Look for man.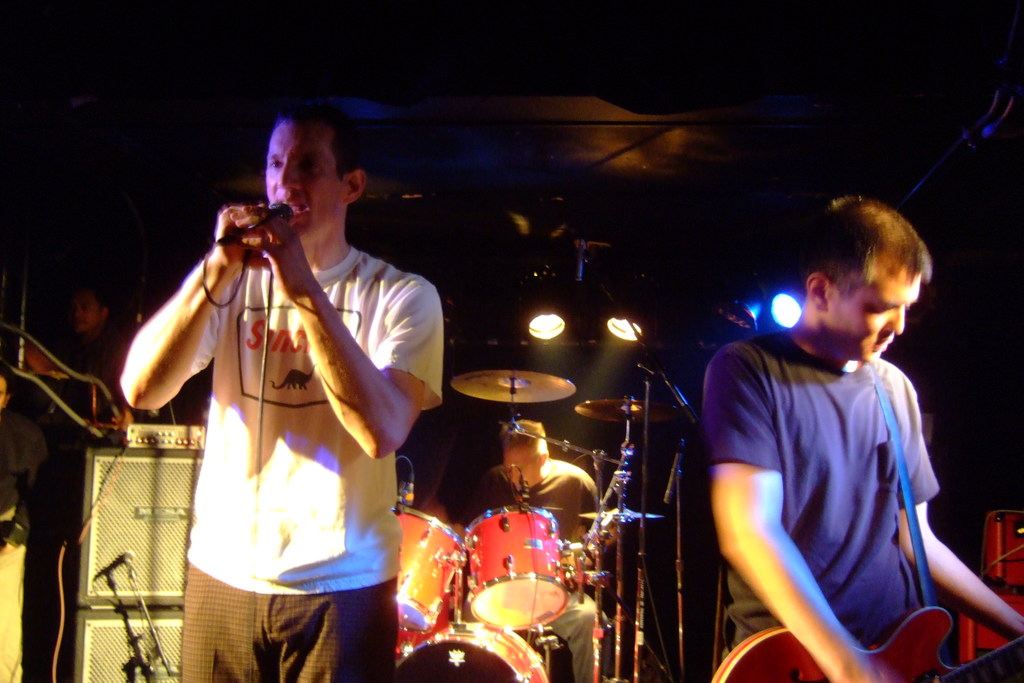
Found: BBox(61, 265, 127, 682).
